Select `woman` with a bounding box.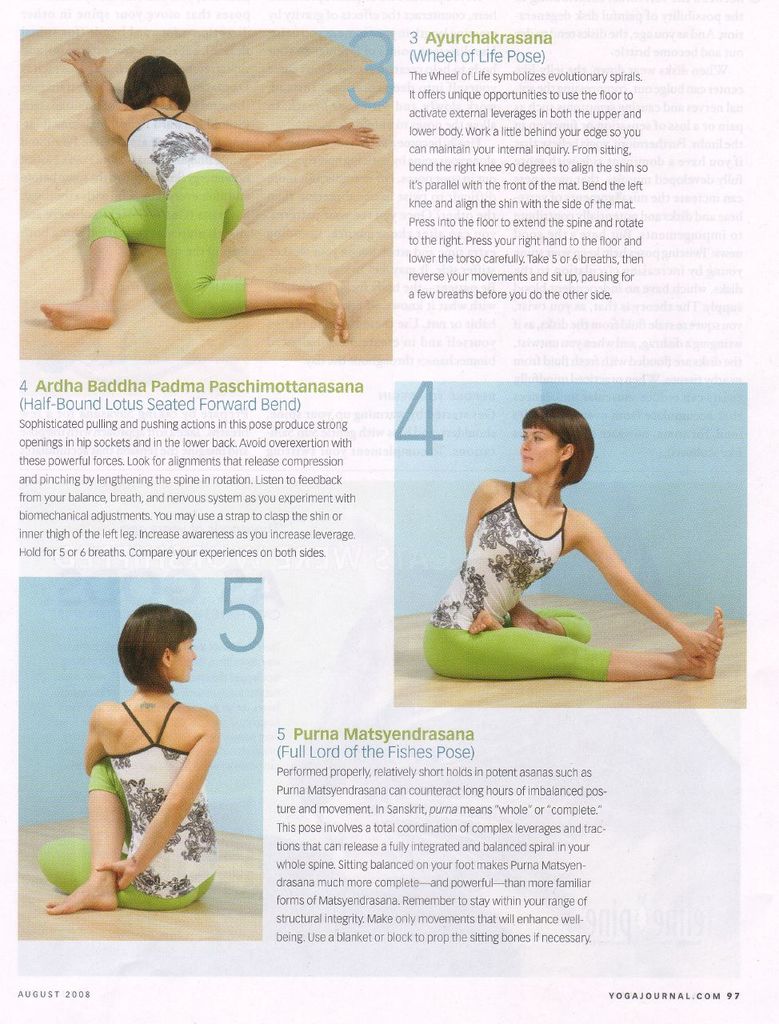
locate(40, 38, 380, 343).
